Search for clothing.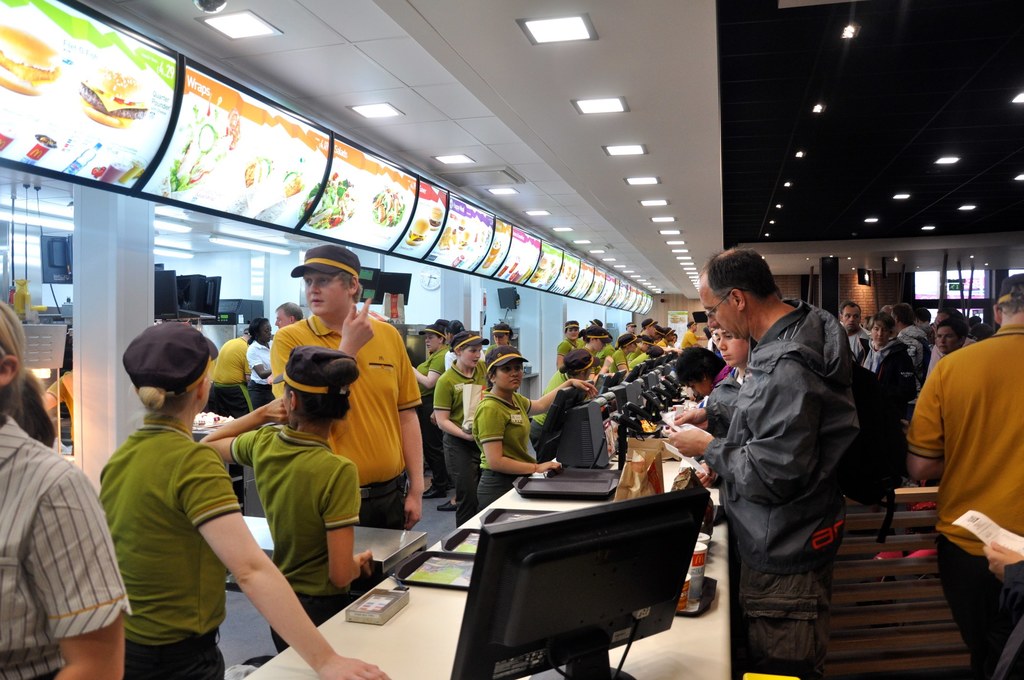
Found at (916,315,1021,679).
